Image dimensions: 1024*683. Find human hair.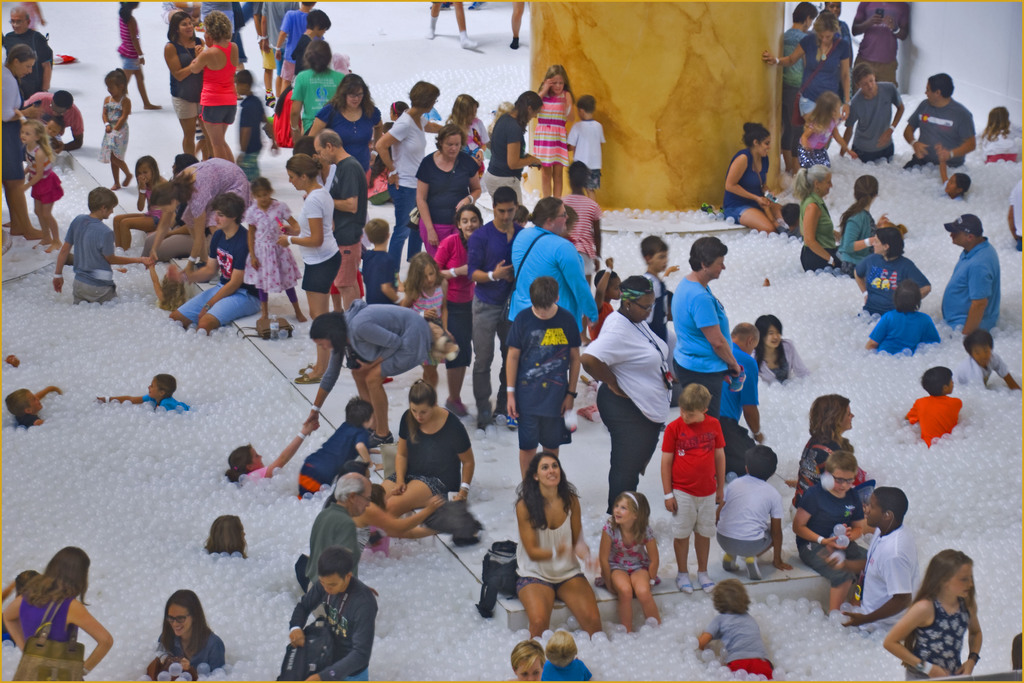
(left=431, top=120, right=465, bottom=159).
